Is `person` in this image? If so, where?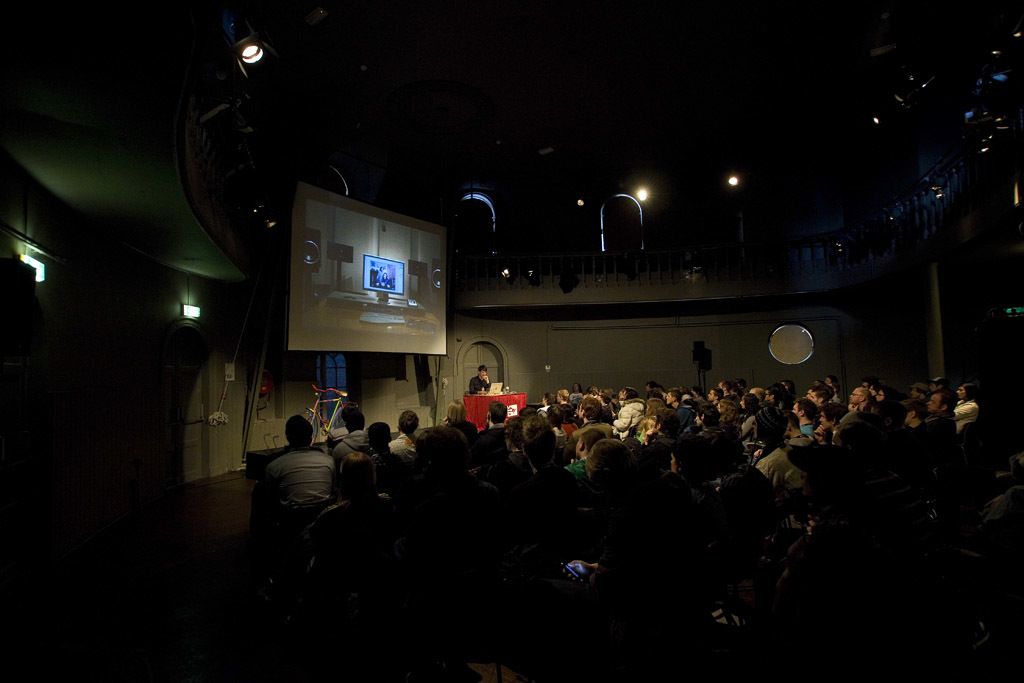
Yes, at (256,414,335,536).
